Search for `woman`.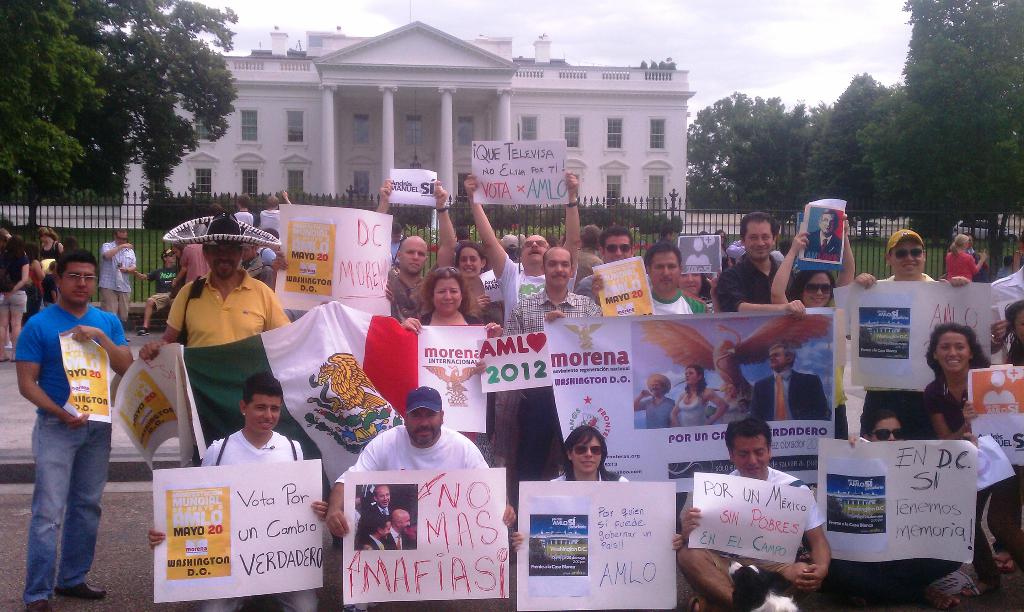
Found at select_region(674, 266, 721, 312).
